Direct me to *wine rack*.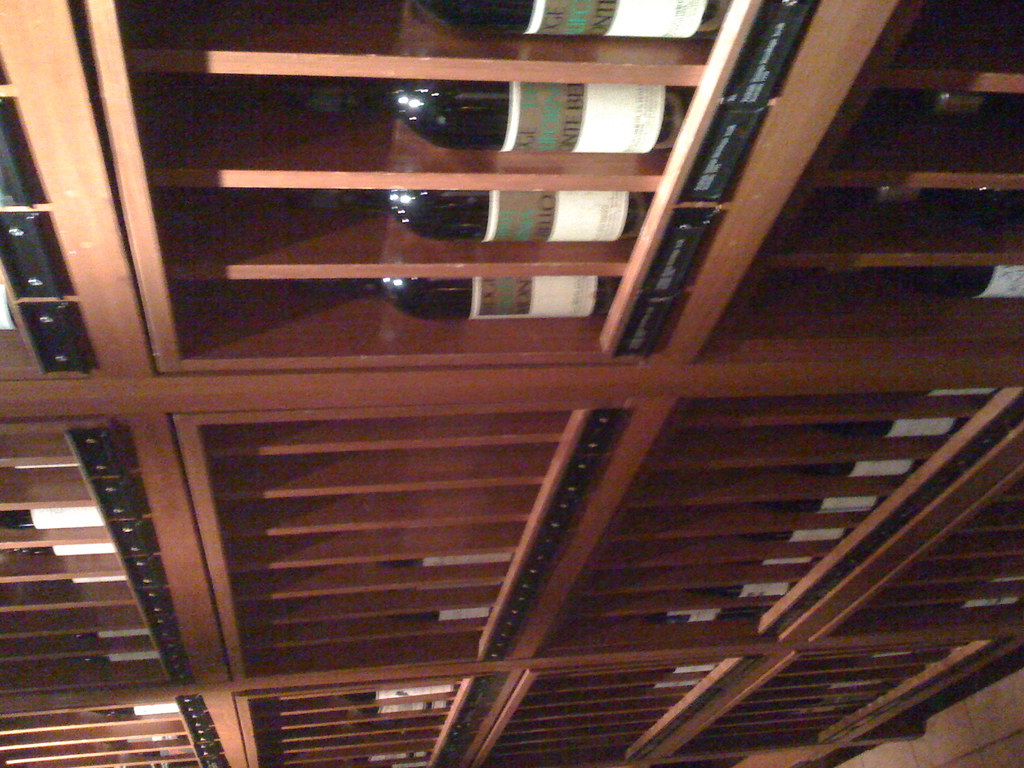
Direction: bbox=(0, 0, 1023, 767).
